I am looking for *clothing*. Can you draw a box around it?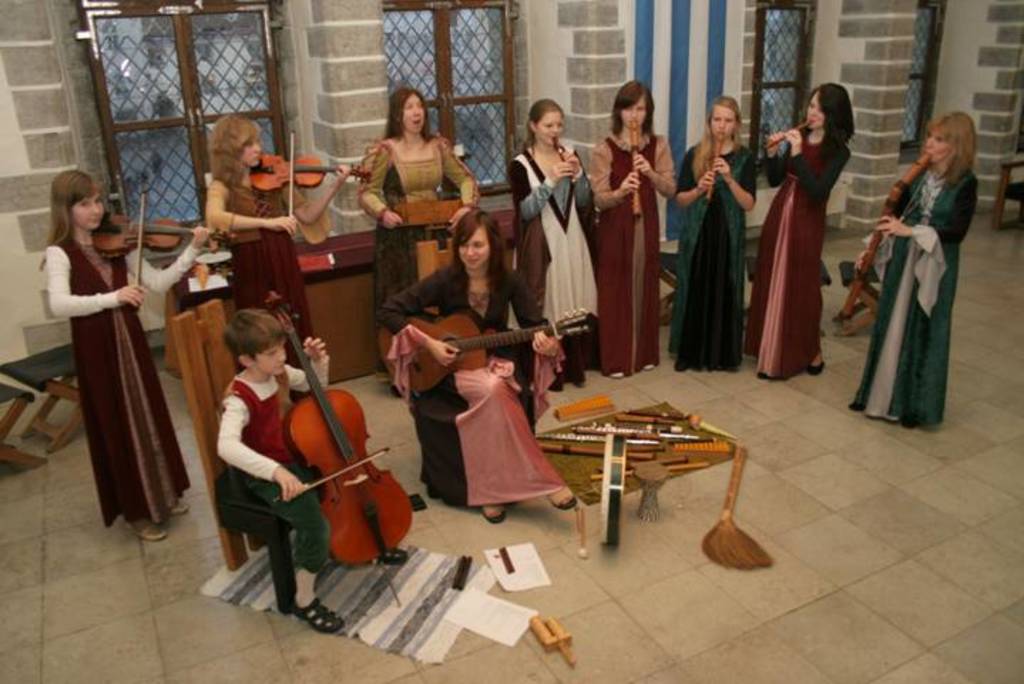
Sure, the bounding box is (left=738, top=123, right=853, bottom=396).
